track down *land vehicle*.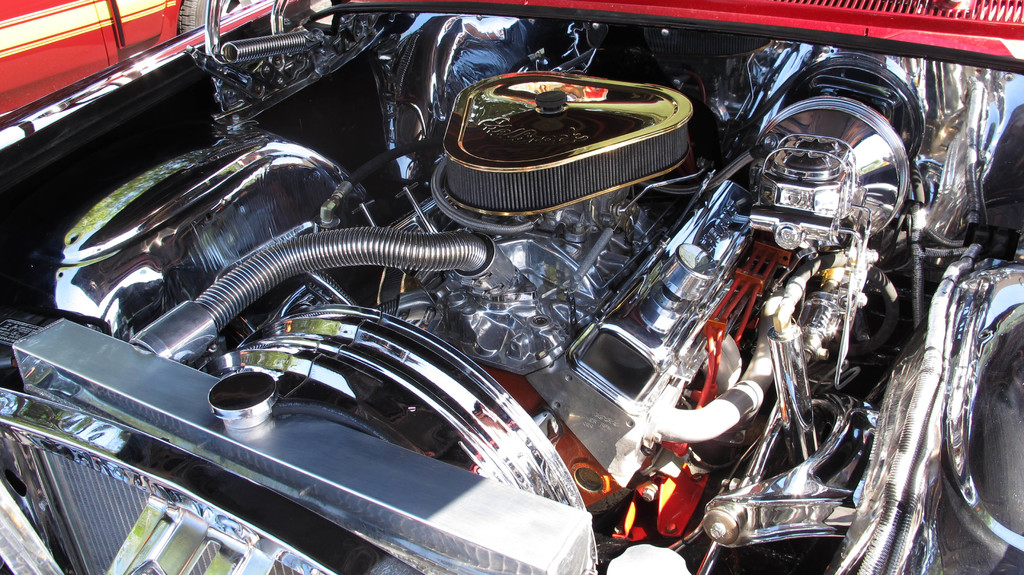
Tracked to l=0, t=0, r=259, b=119.
